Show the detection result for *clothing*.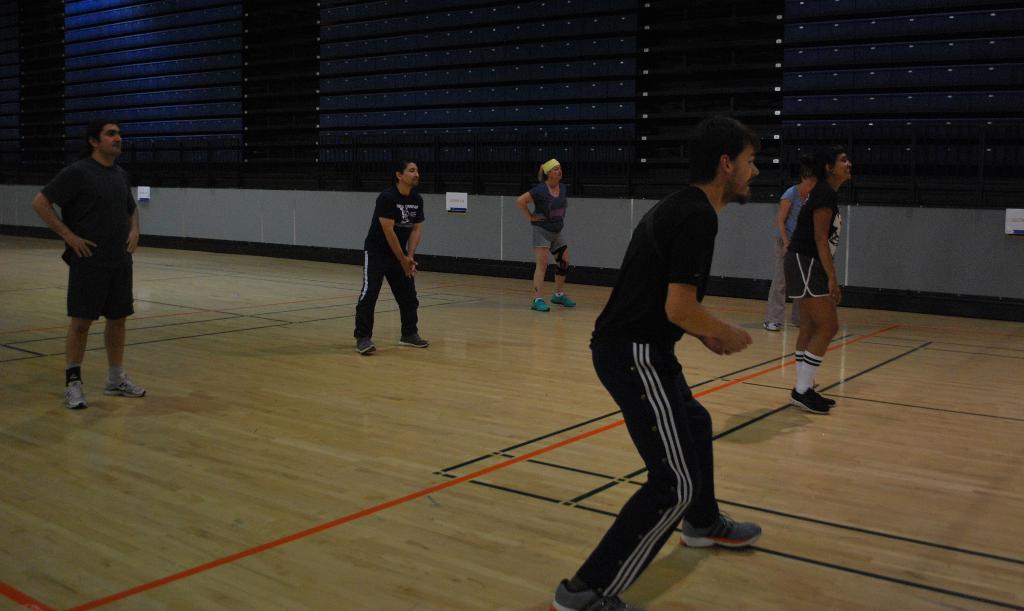
left=781, top=173, right=838, bottom=299.
